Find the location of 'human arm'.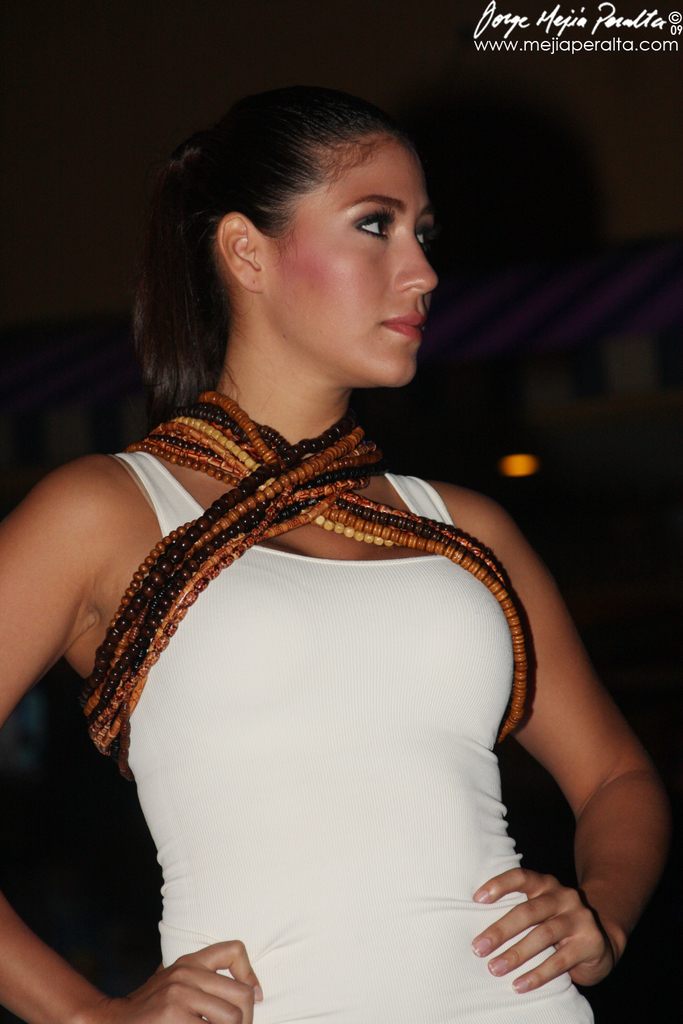
Location: <region>487, 512, 662, 997</region>.
